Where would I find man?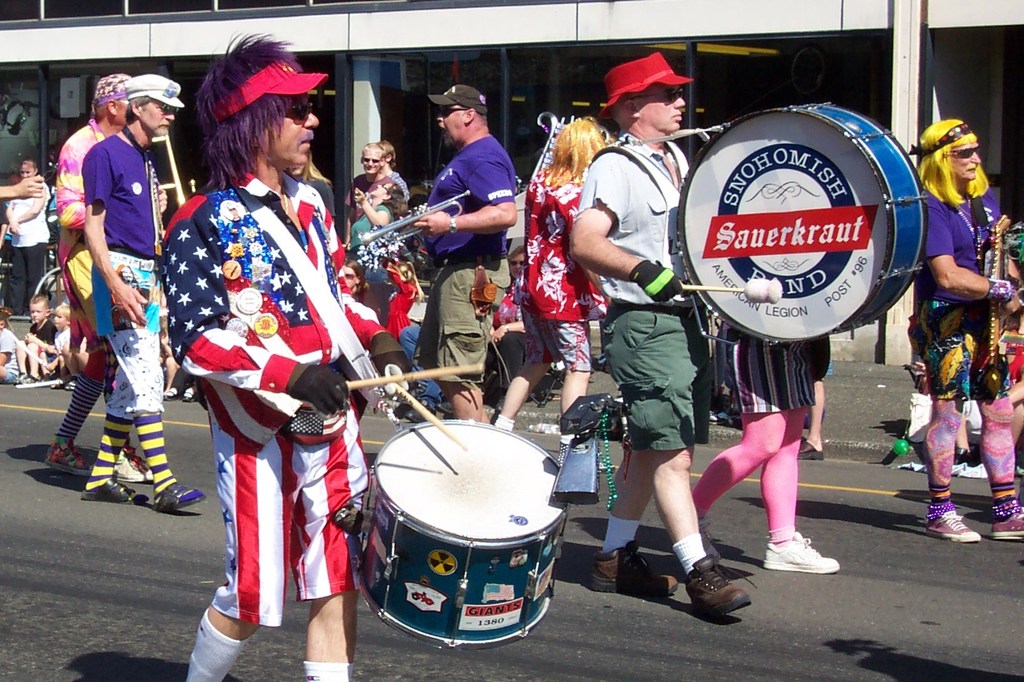
At crop(76, 71, 204, 510).
